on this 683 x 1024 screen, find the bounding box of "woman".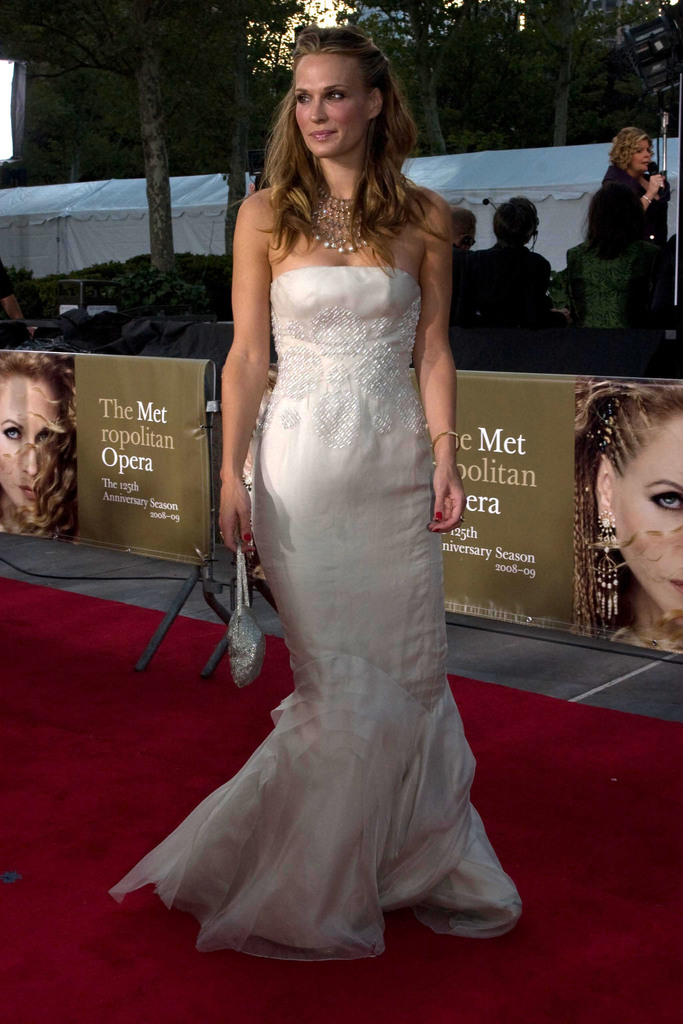
Bounding box: bbox=(0, 353, 86, 536).
